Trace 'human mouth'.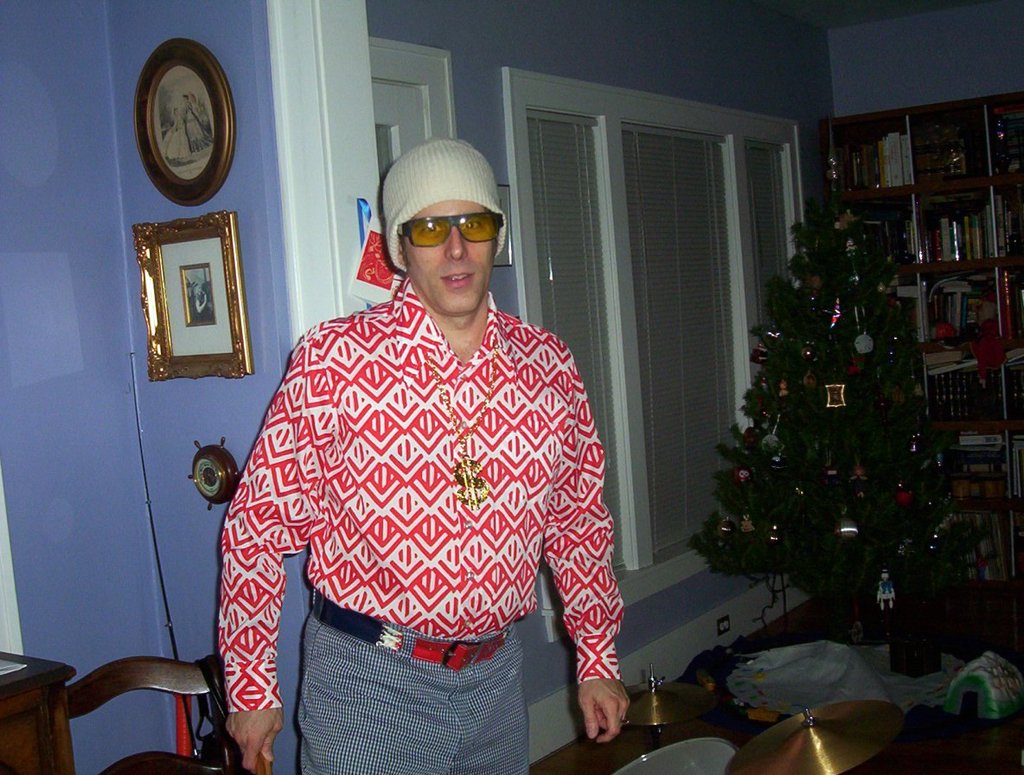
Traced to (437, 270, 476, 289).
